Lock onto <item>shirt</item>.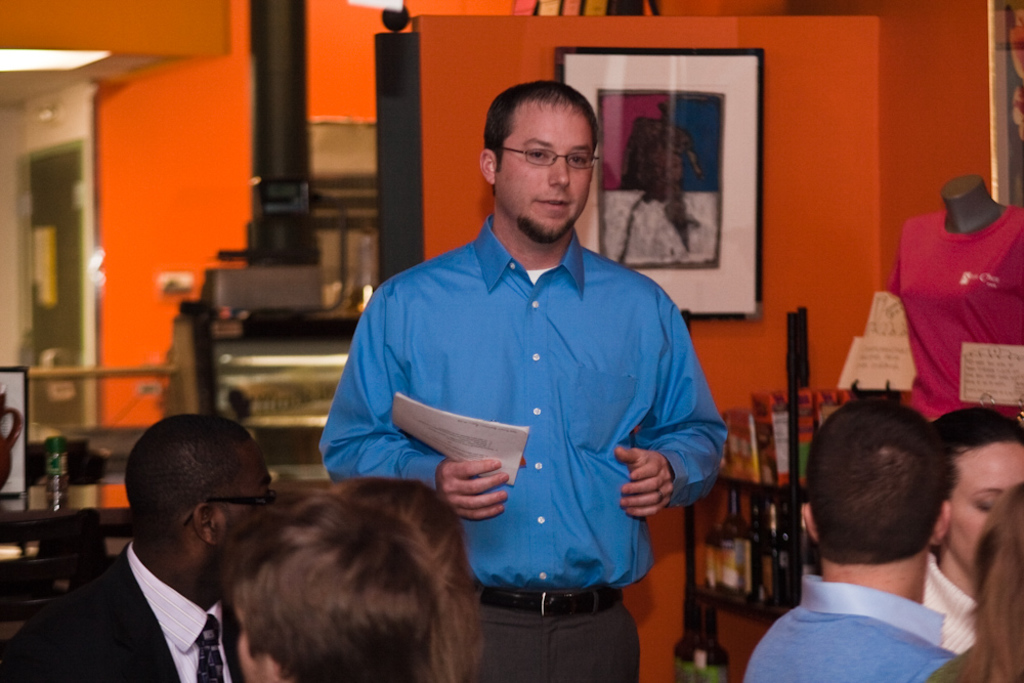
Locked: l=359, t=188, r=713, b=614.
